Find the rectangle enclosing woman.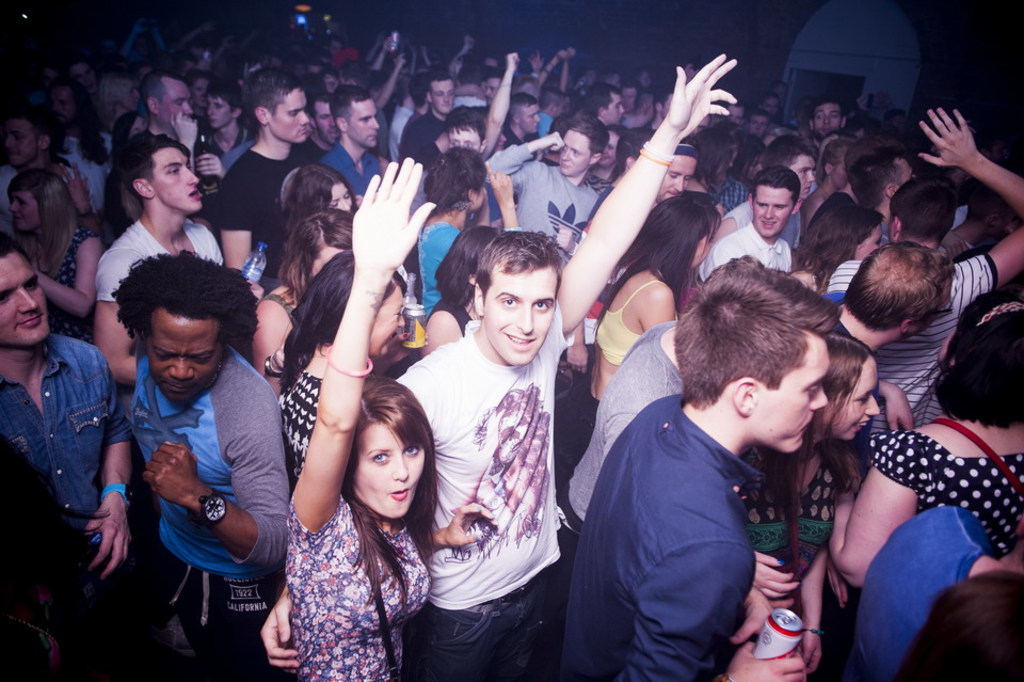
<region>47, 77, 122, 196</region>.
